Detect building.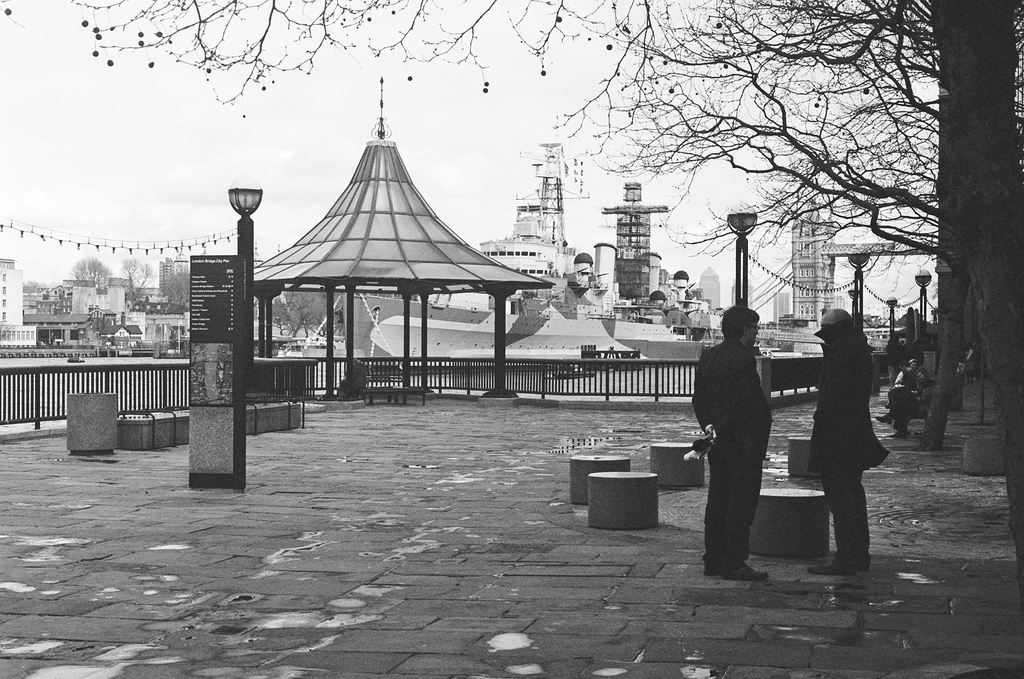
Detected at x1=729 y1=280 x2=757 y2=307.
